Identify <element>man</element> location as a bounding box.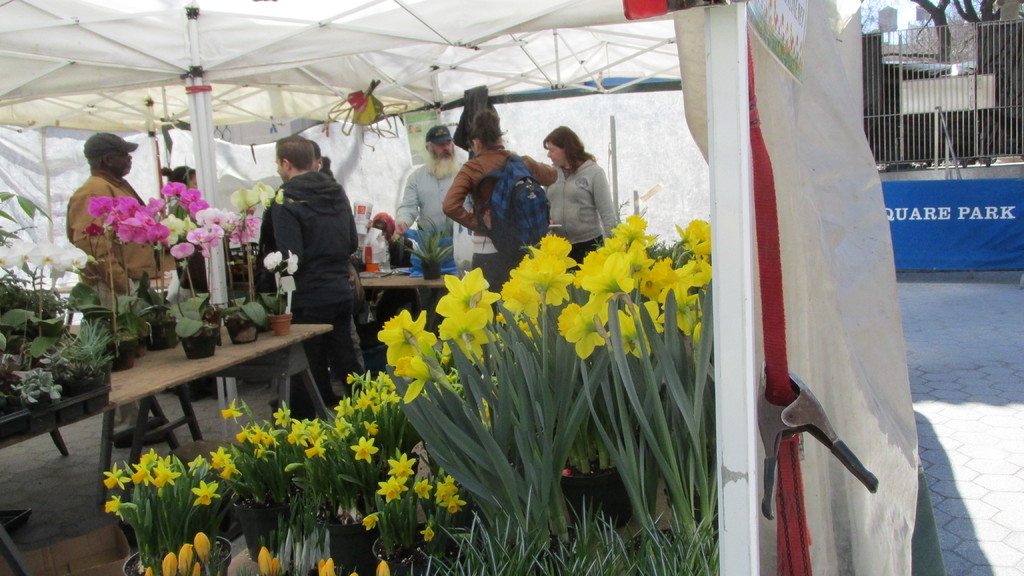
{"left": 271, "top": 133, "right": 361, "bottom": 417}.
